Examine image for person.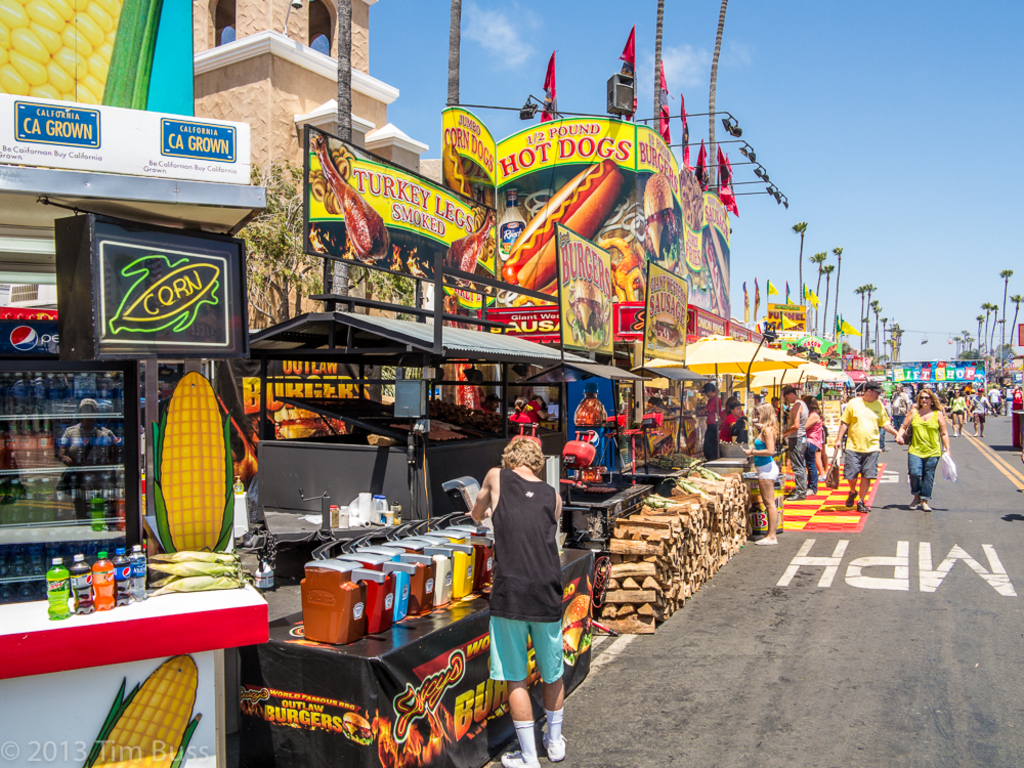
Examination result: l=897, t=385, r=953, b=510.
